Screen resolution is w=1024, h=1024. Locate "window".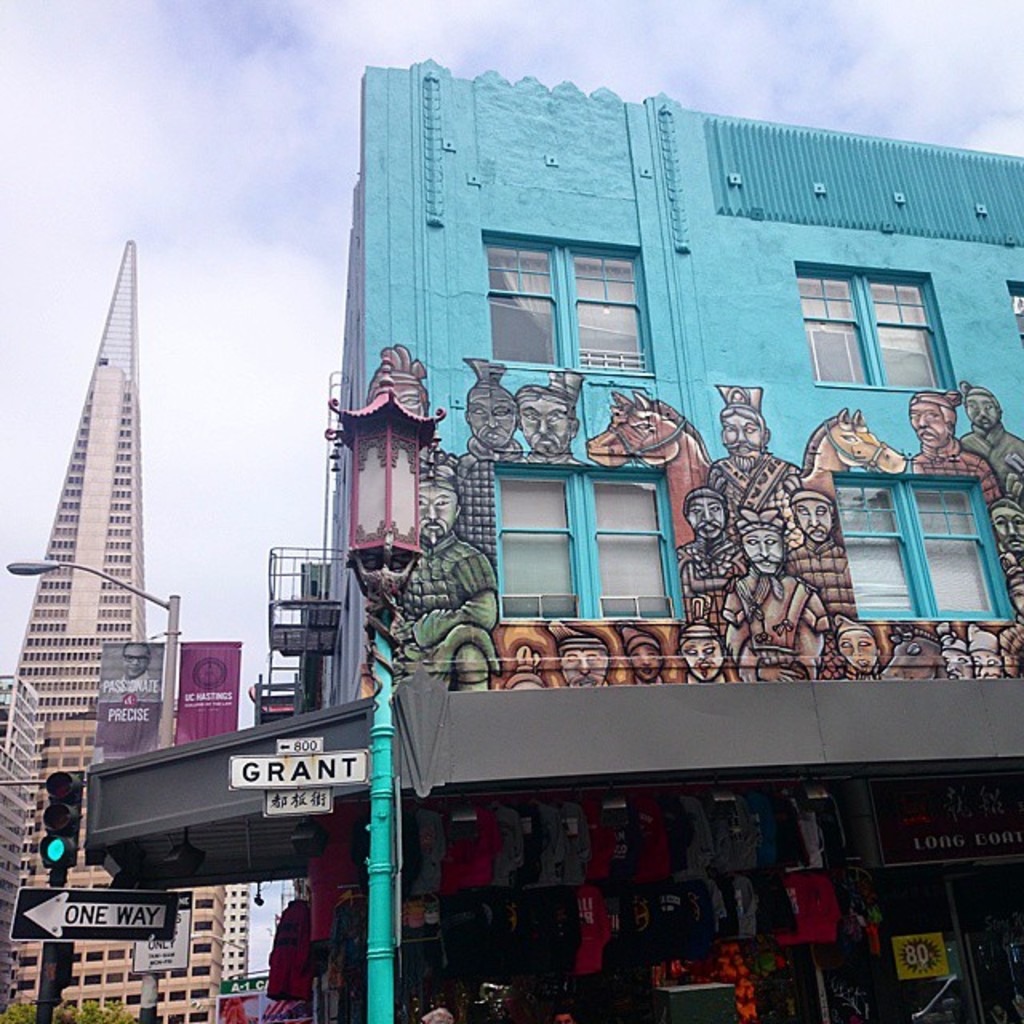
{"x1": 493, "y1": 462, "x2": 691, "y2": 626}.
